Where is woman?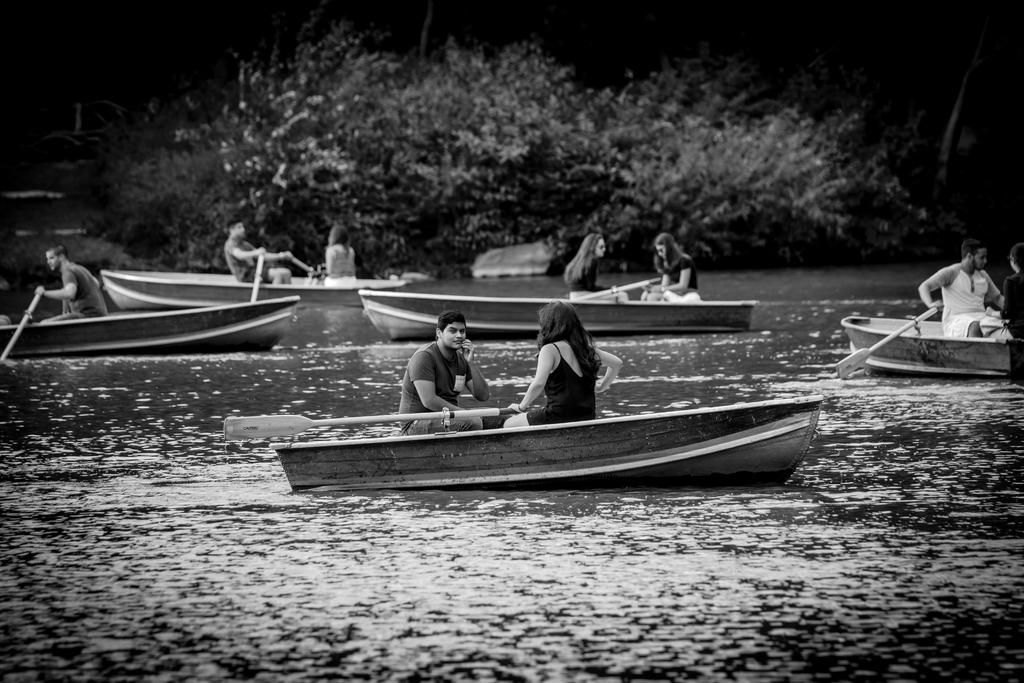
(644,235,703,303).
